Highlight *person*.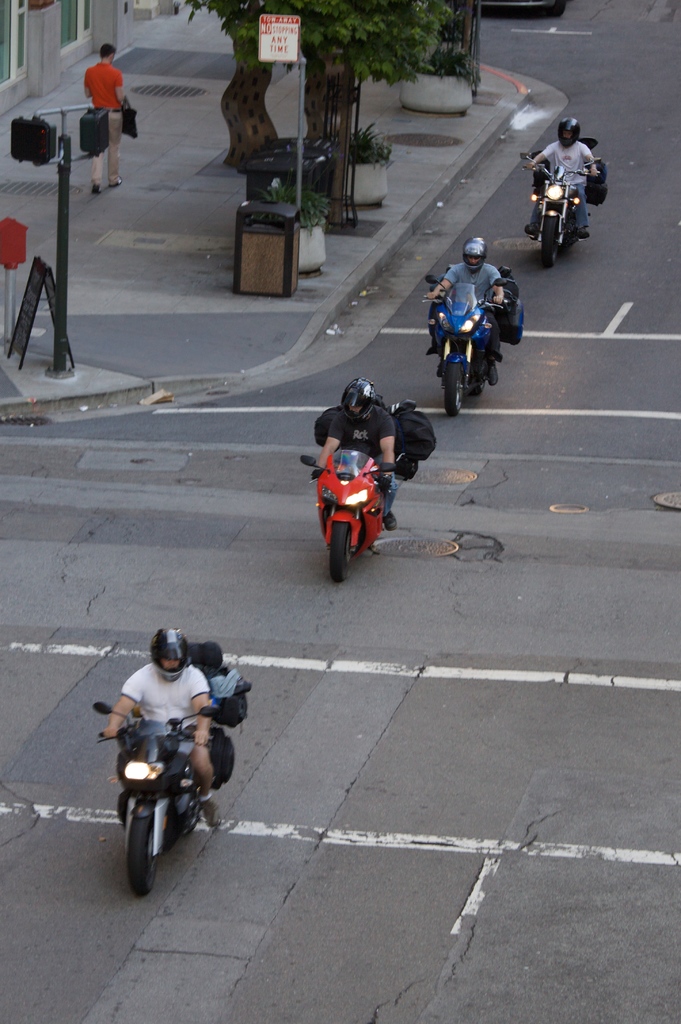
Highlighted region: bbox=[426, 236, 508, 388].
